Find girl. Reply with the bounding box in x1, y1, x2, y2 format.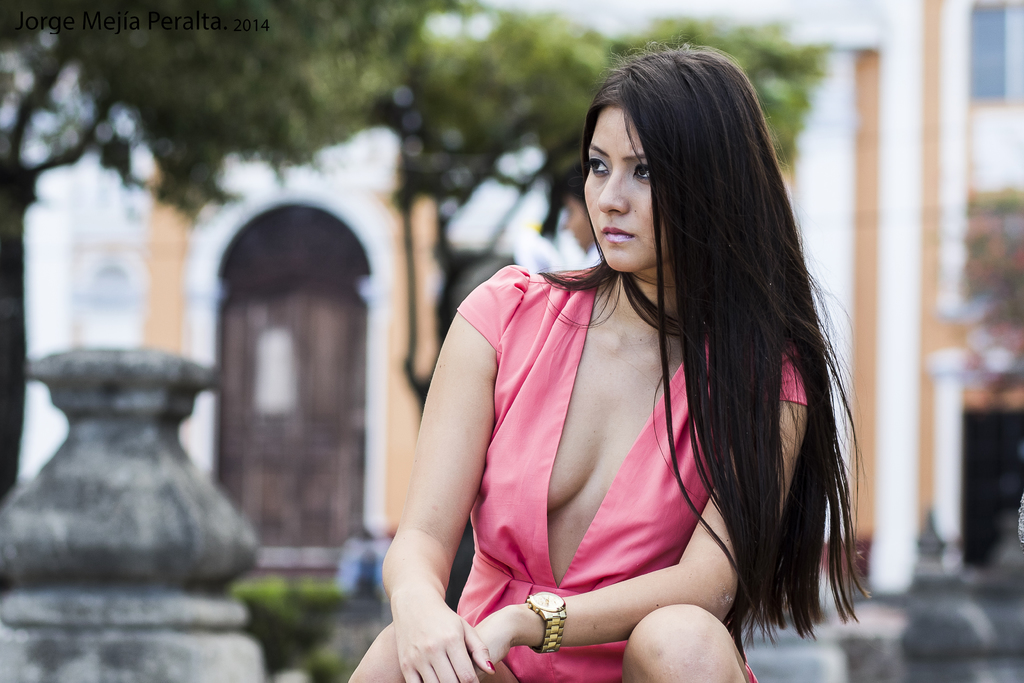
348, 31, 872, 682.
